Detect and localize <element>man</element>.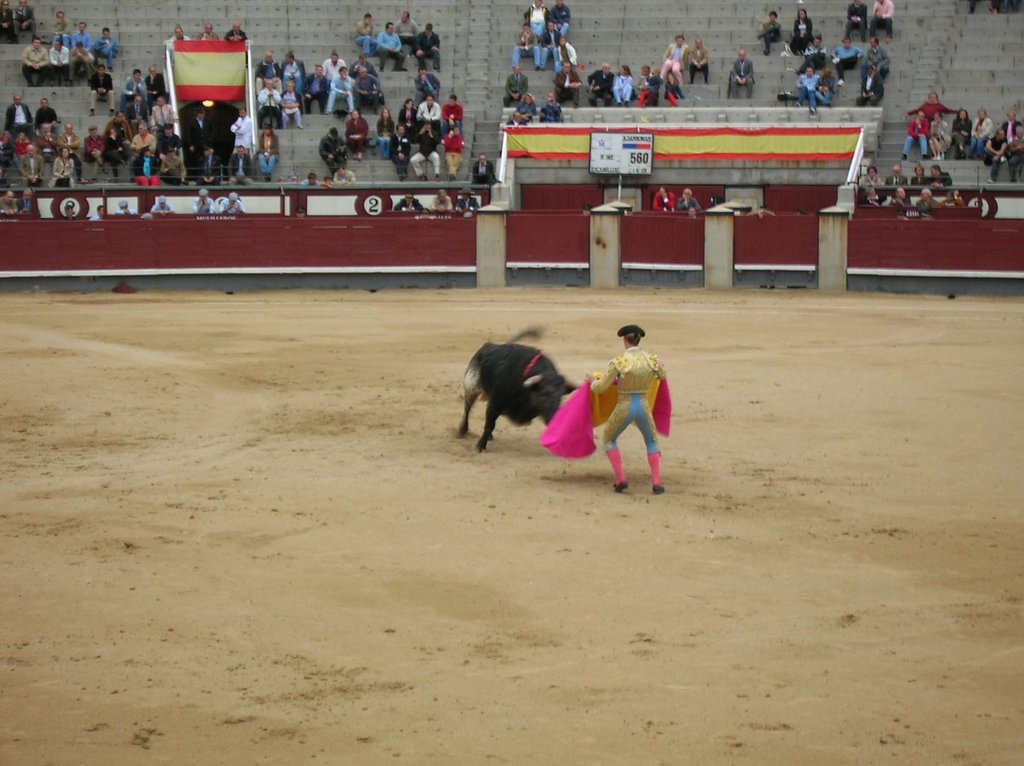
Localized at [2,90,33,131].
